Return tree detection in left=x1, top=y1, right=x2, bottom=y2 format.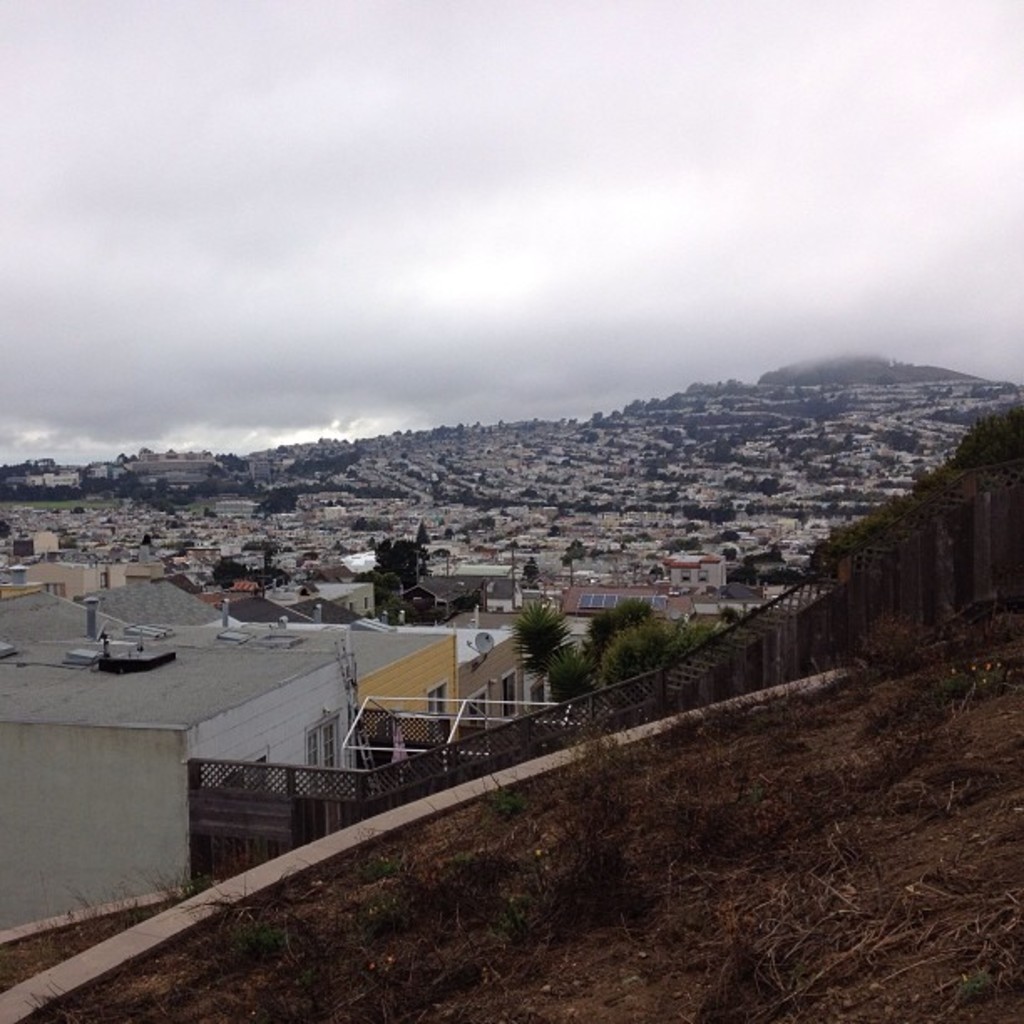
left=520, top=552, right=537, bottom=584.
